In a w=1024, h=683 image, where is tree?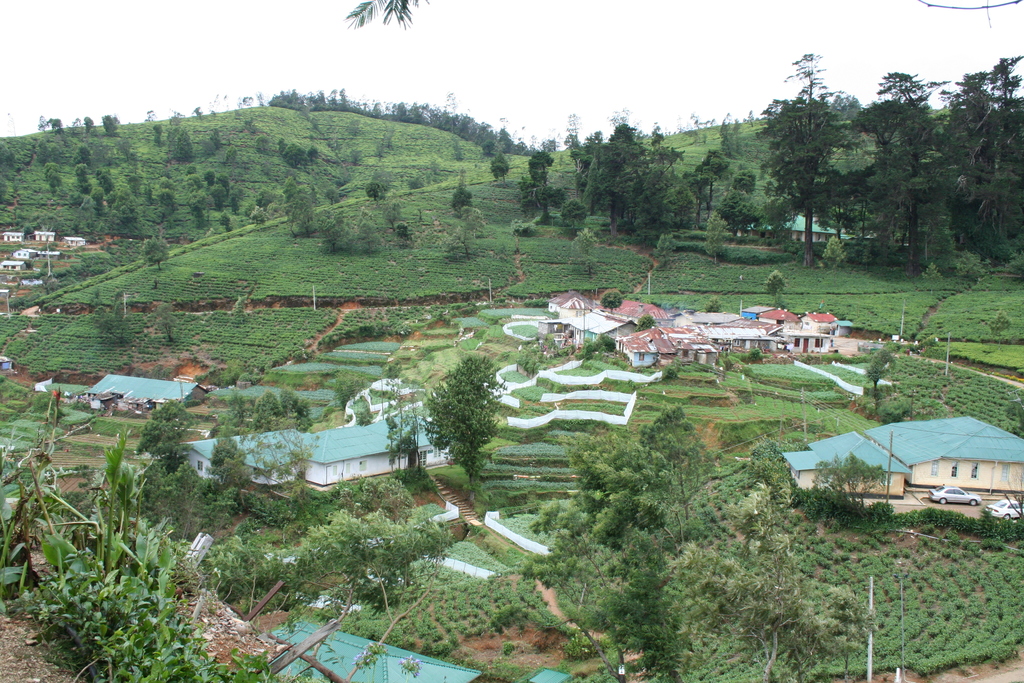
[left=289, top=397, right=316, bottom=435].
